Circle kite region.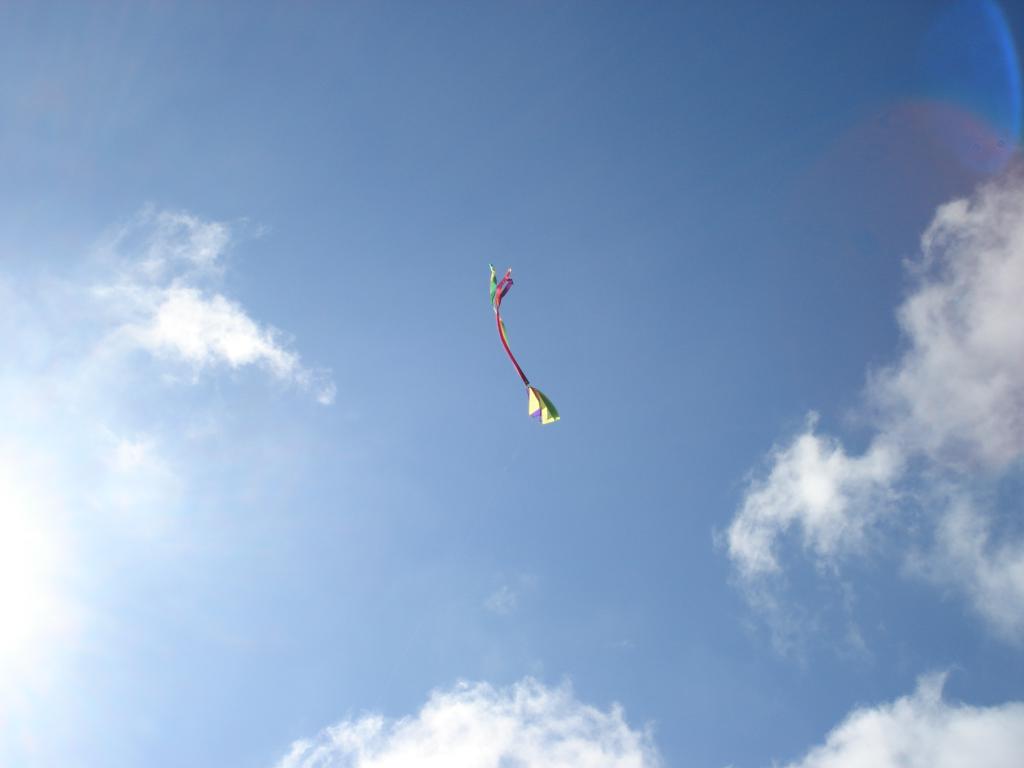
Region: BBox(490, 264, 560, 424).
